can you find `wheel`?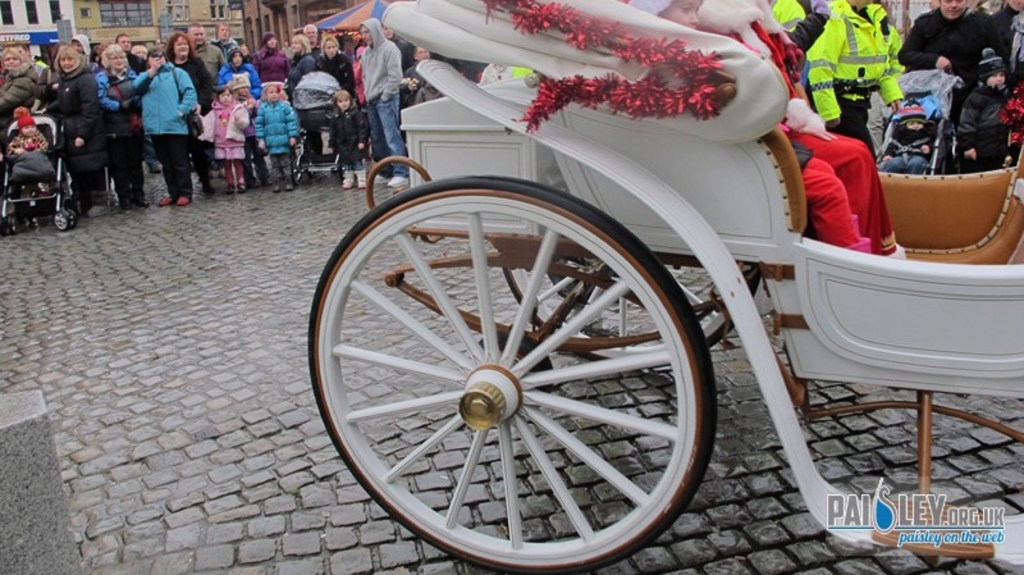
Yes, bounding box: <bbox>291, 158, 303, 183</bbox>.
